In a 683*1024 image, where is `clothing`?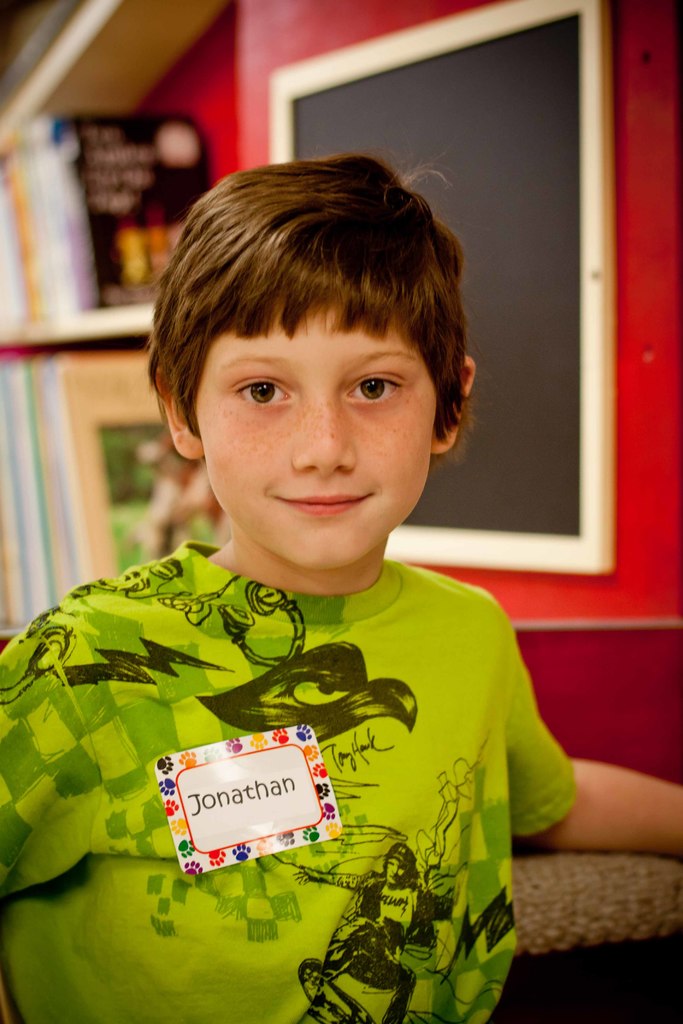
rect(20, 517, 567, 992).
